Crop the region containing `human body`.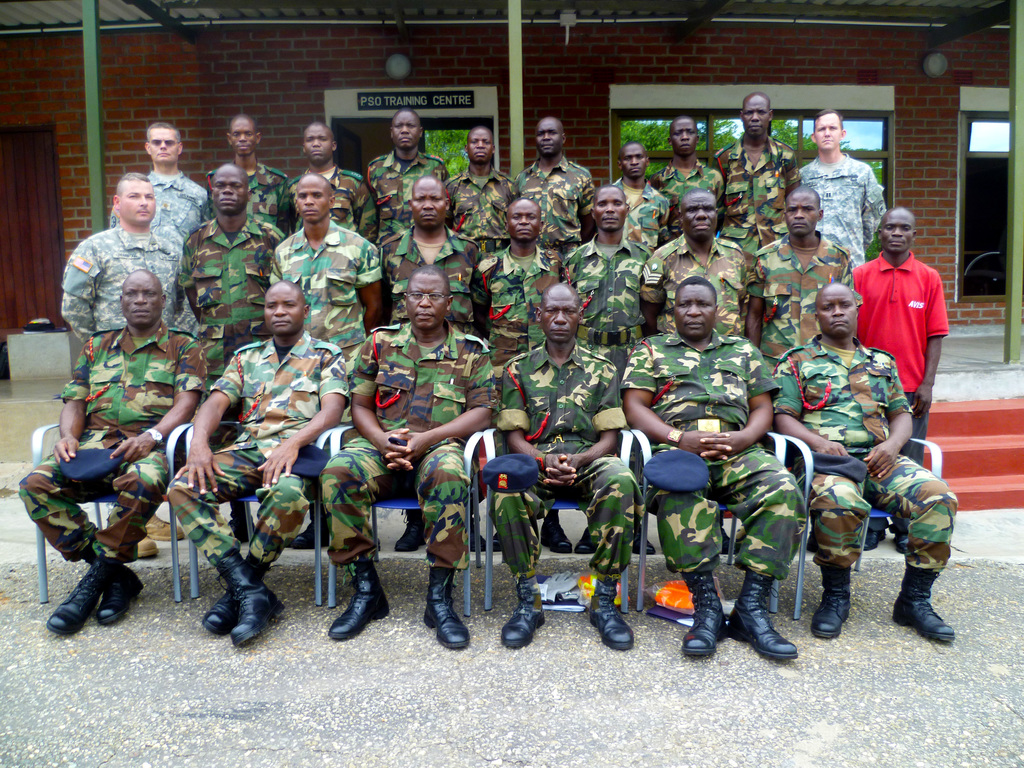
Crop region: <box>13,262,206,638</box>.
